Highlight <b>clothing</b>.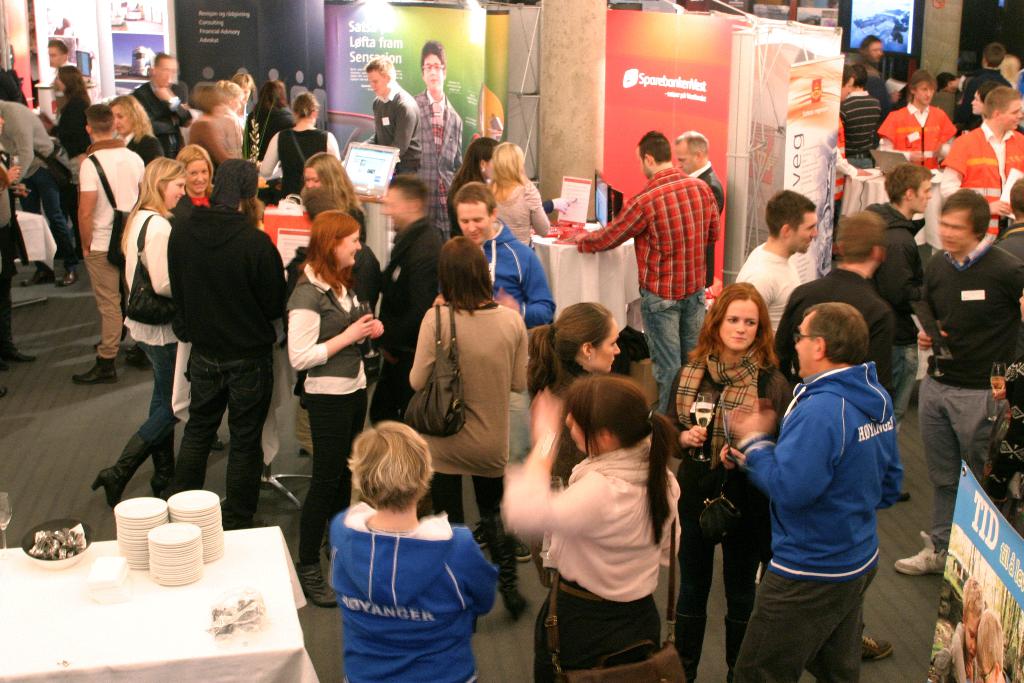
Highlighted region: 684, 361, 765, 469.
